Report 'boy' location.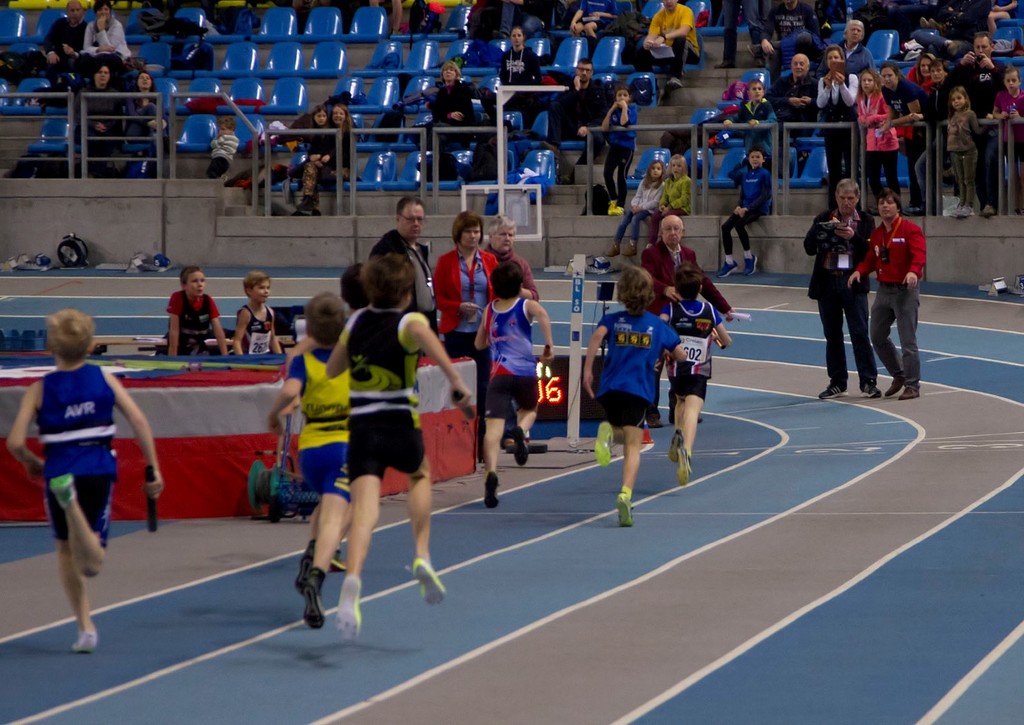
Report: <bbox>319, 253, 472, 631</bbox>.
